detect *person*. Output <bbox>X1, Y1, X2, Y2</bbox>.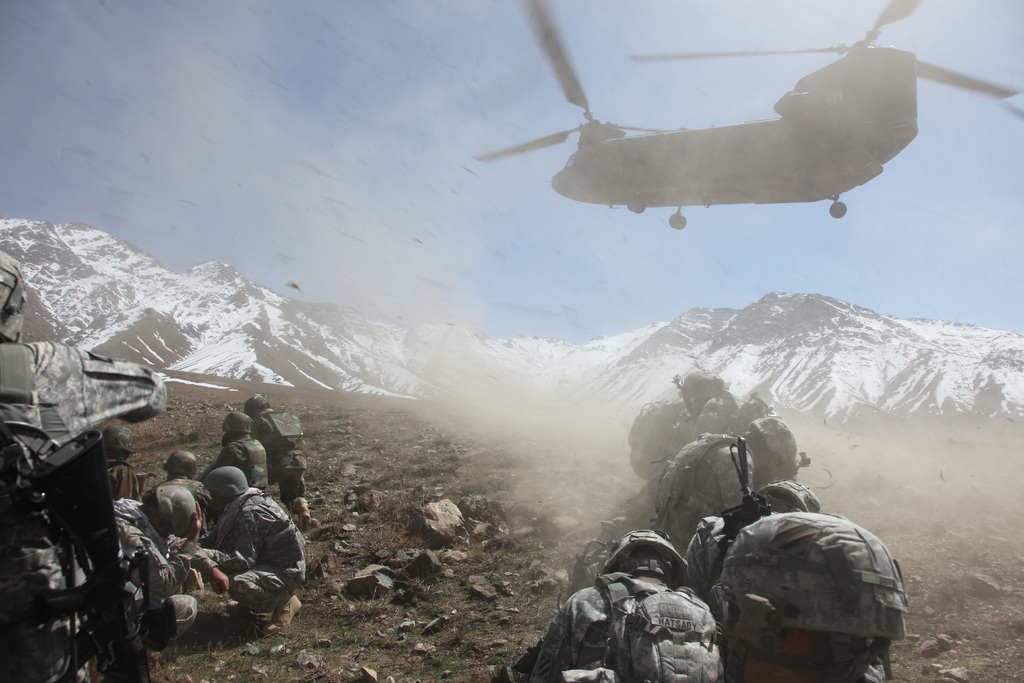
<bbox>201, 406, 271, 495</bbox>.
